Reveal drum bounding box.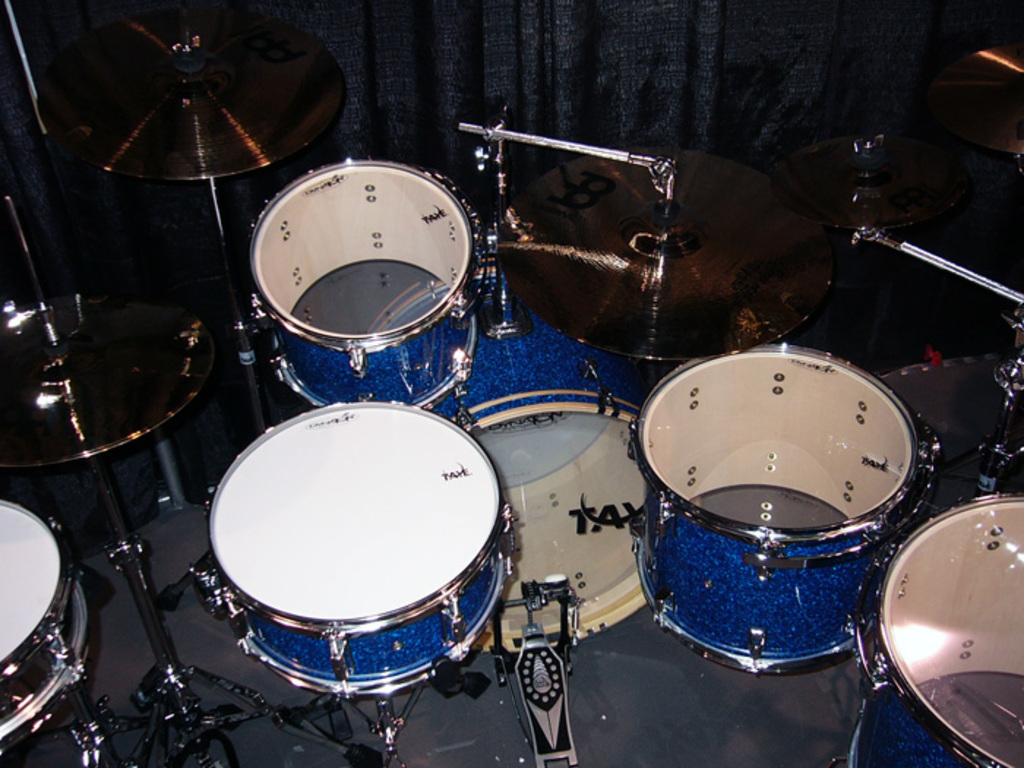
Revealed: (426,253,650,645).
